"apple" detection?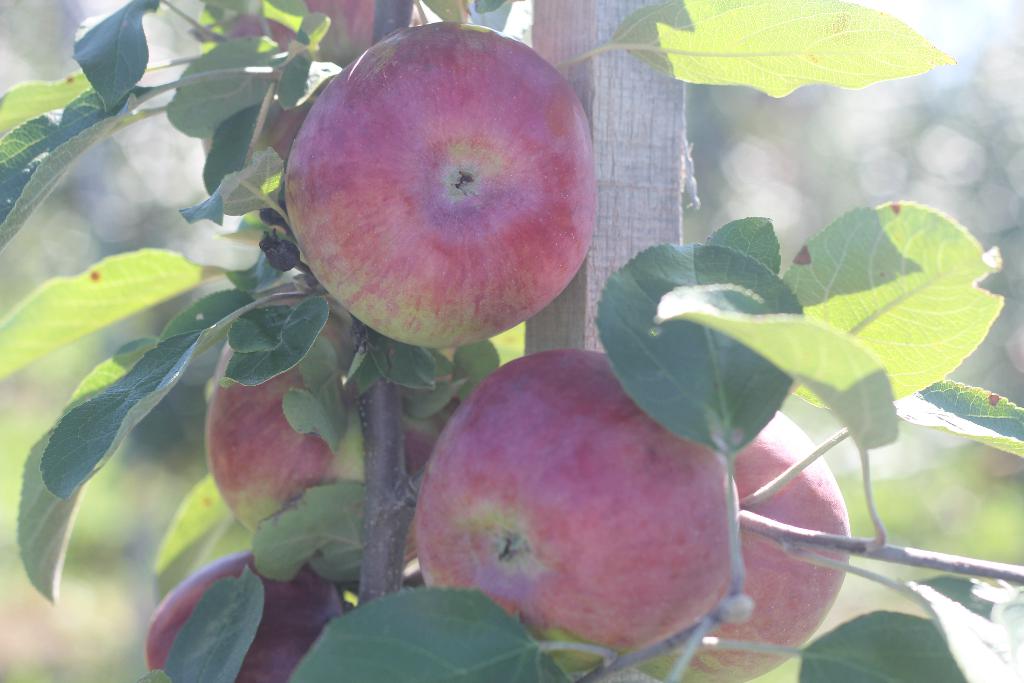
bbox(284, 16, 596, 346)
